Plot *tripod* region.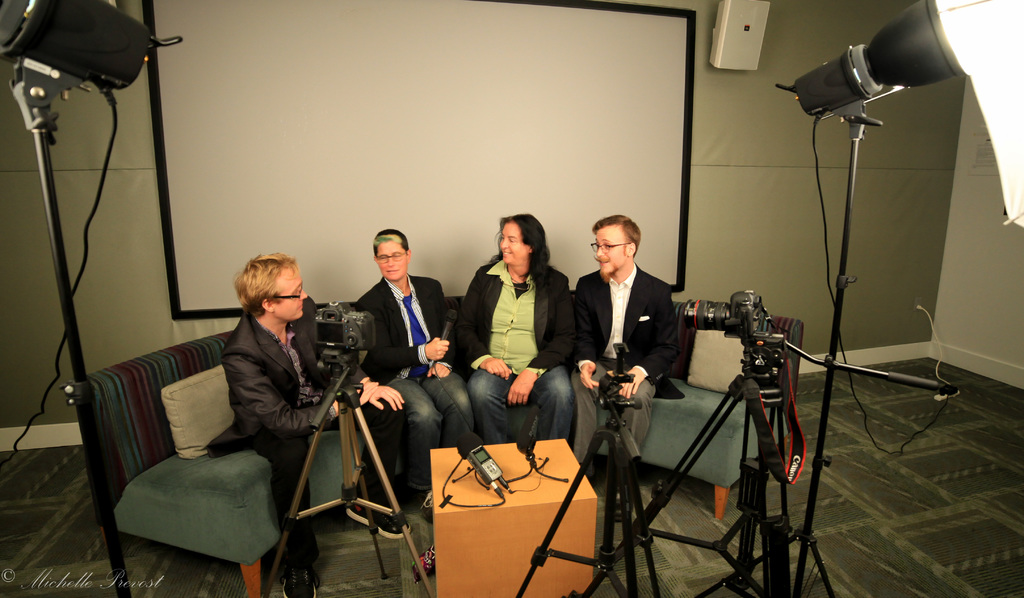
Plotted at select_region(564, 350, 789, 597).
